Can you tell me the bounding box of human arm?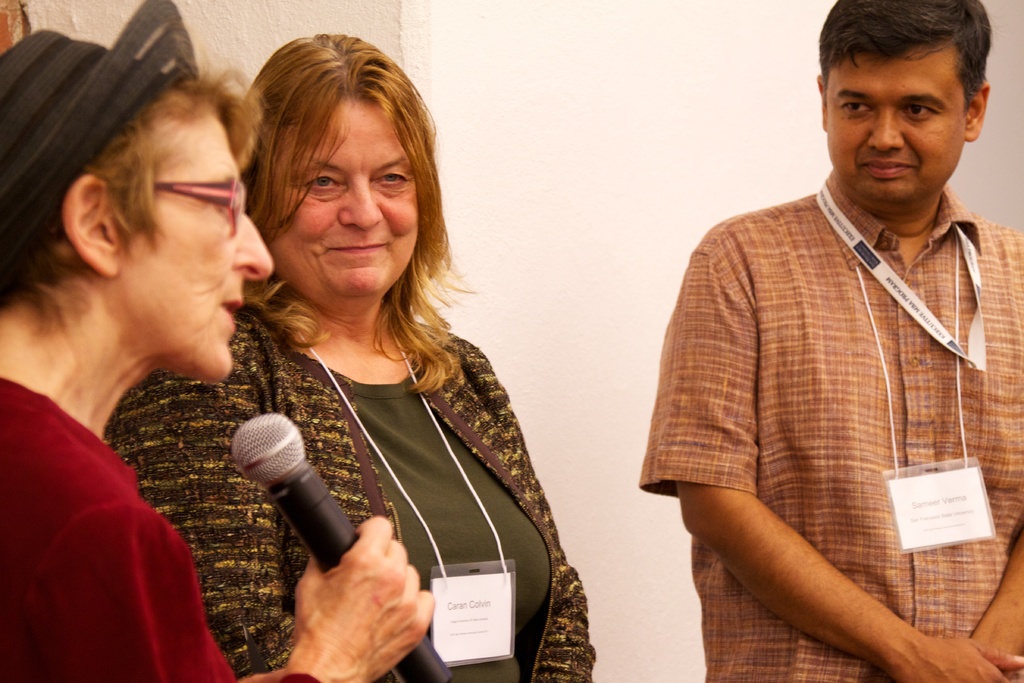
[left=22, top=484, right=426, bottom=682].
